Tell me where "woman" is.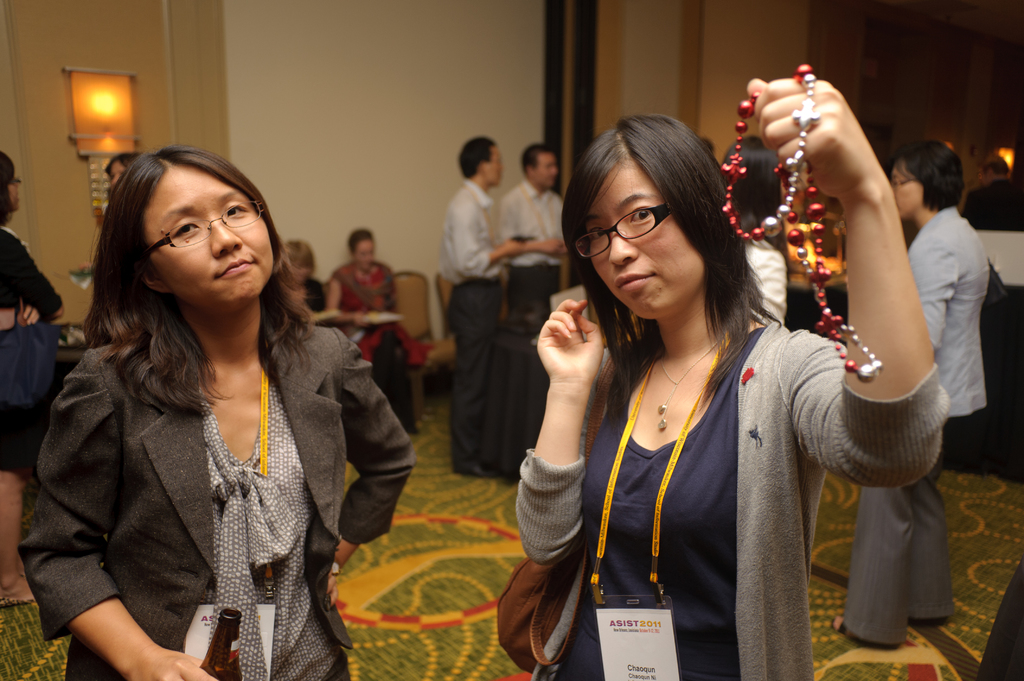
"woman" is at [321, 225, 444, 435].
